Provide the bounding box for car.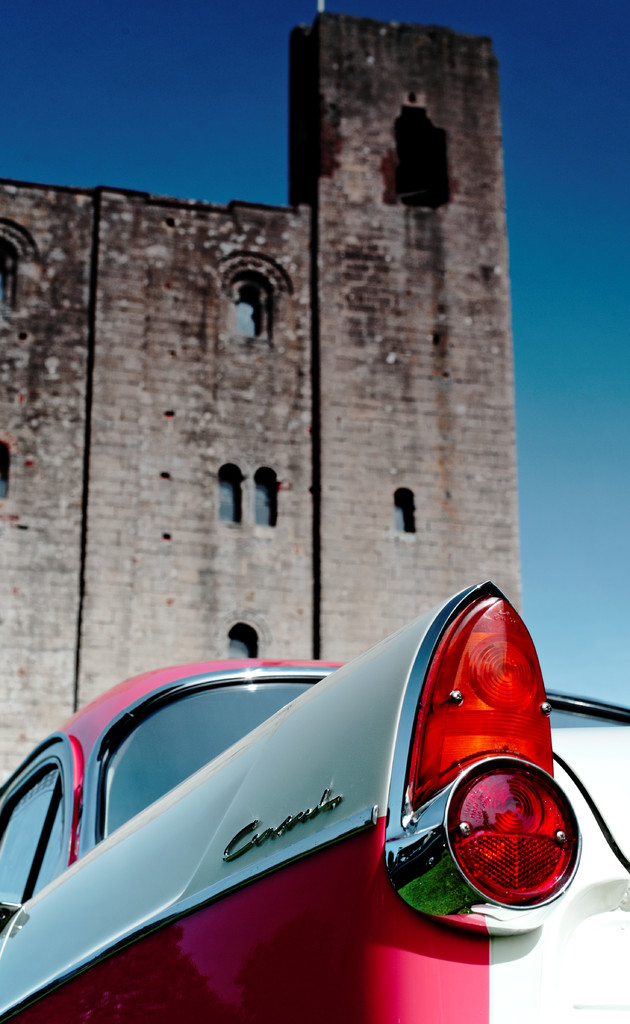
(x1=0, y1=576, x2=629, y2=1023).
